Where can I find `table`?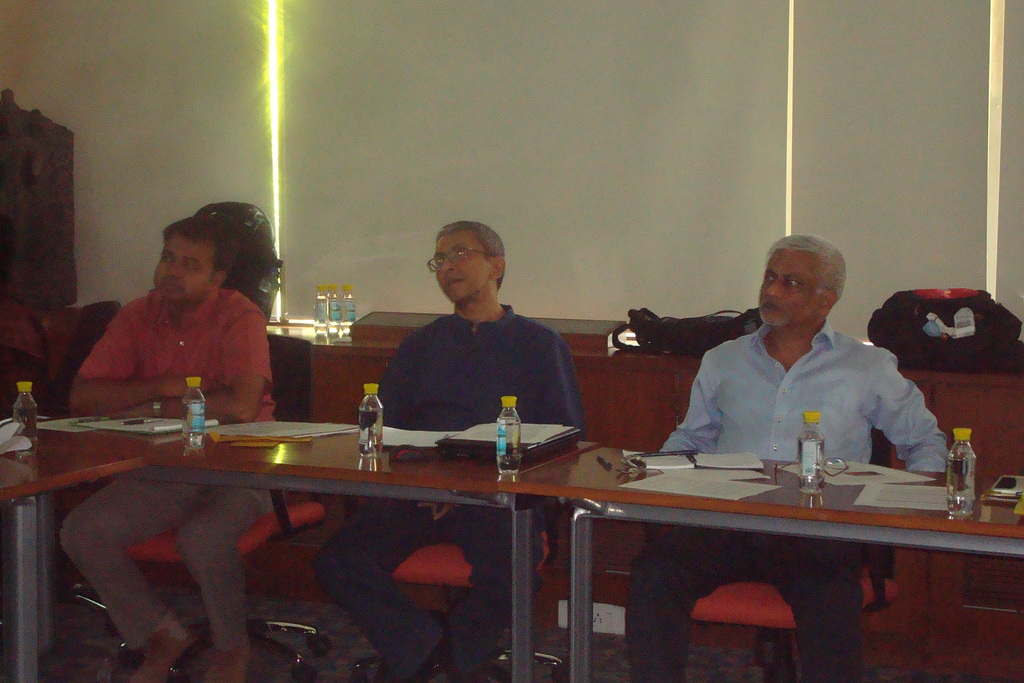
You can find it at x1=0, y1=399, x2=1023, y2=682.
